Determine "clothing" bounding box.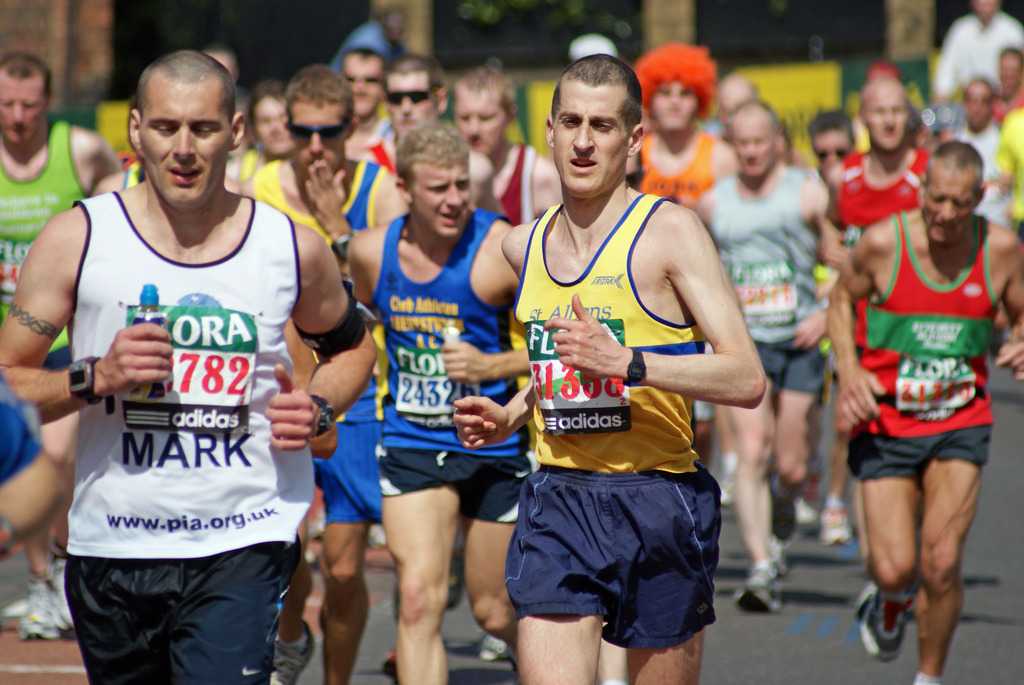
Determined: bbox=(717, 165, 820, 398).
